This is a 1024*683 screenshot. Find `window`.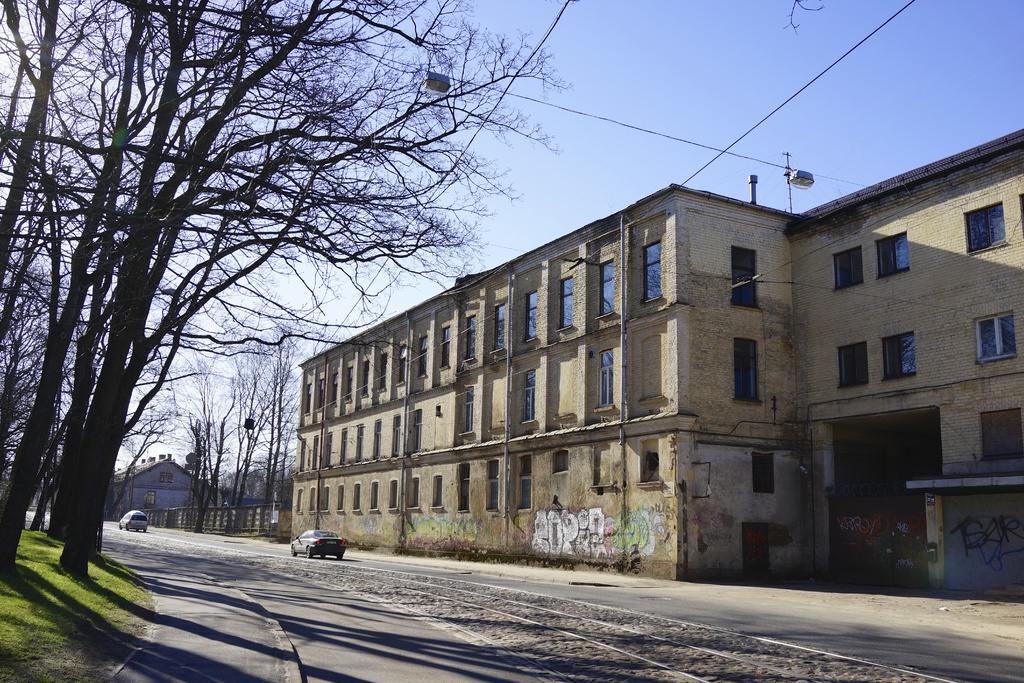
Bounding box: 158:471:173:484.
